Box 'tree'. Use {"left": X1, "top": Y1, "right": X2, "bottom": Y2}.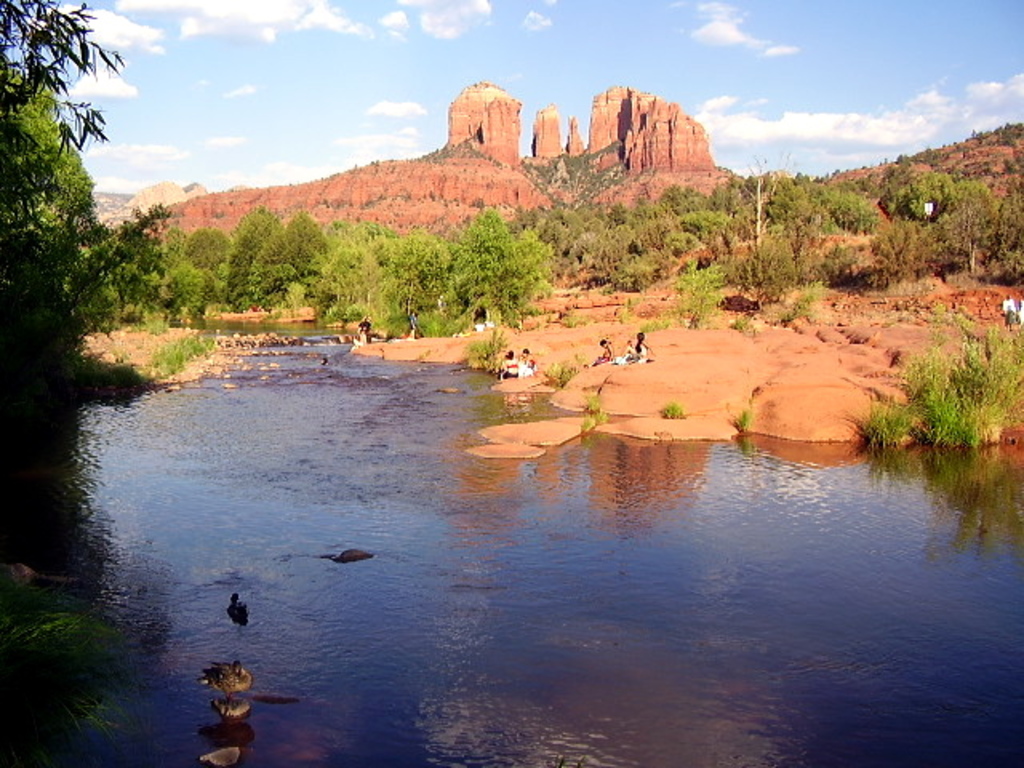
{"left": 579, "top": 392, "right": 608, "bottom": 427}.
